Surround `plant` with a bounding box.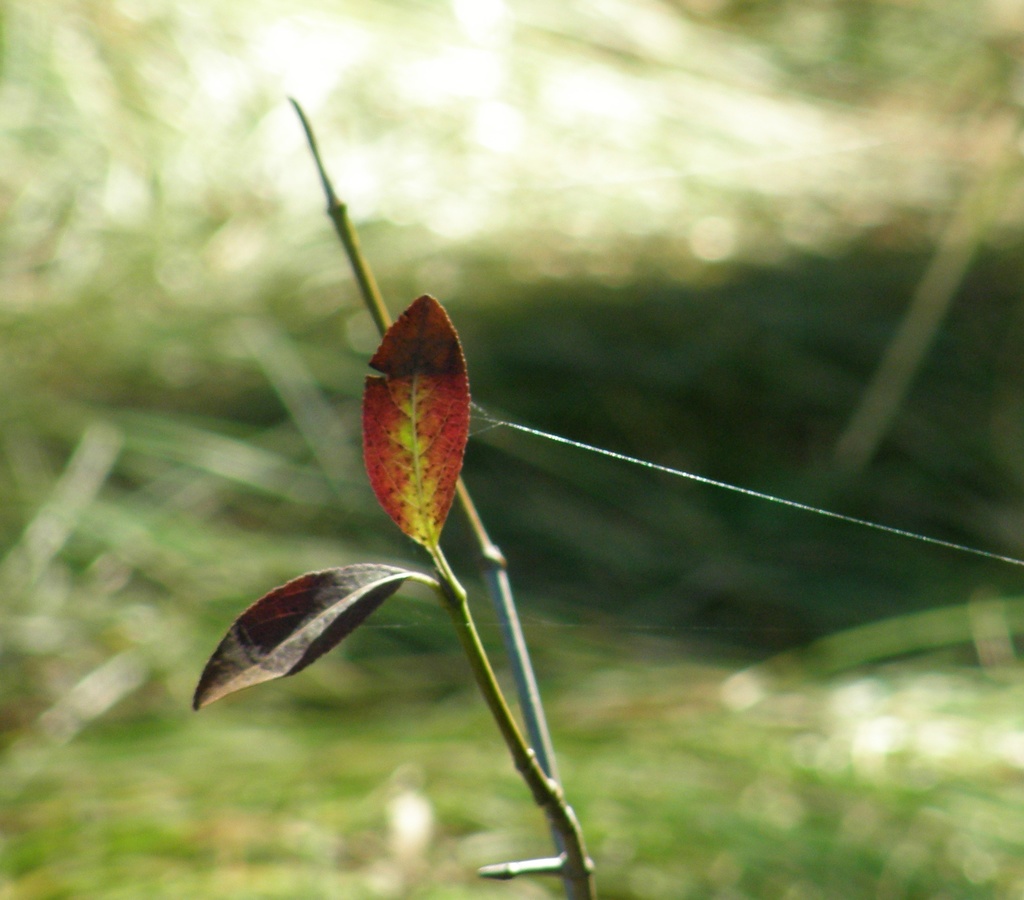
[188, 89, 617, 899].
